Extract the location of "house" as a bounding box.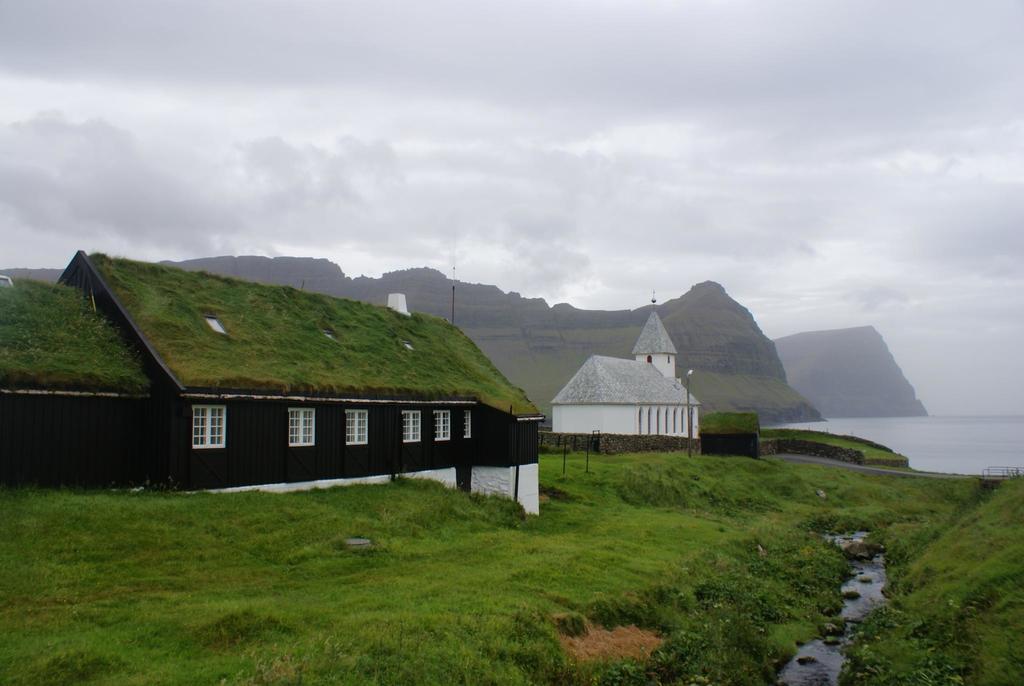
[left=545, top=295, right=705, bottom=457].
